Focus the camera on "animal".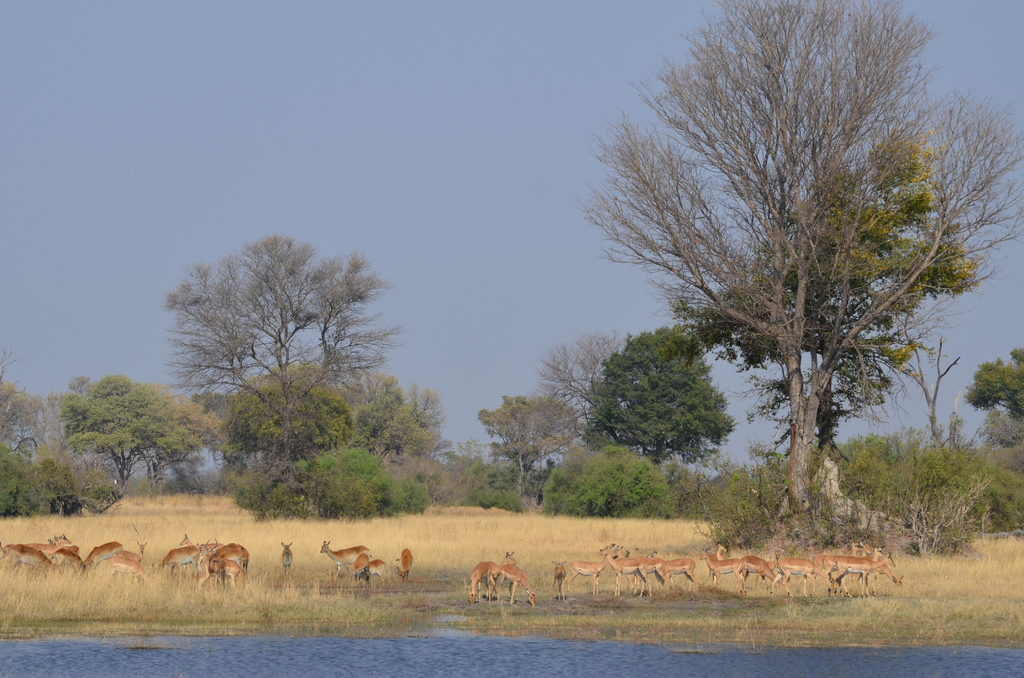
Focus region: box(464, 553, 520, 603).
